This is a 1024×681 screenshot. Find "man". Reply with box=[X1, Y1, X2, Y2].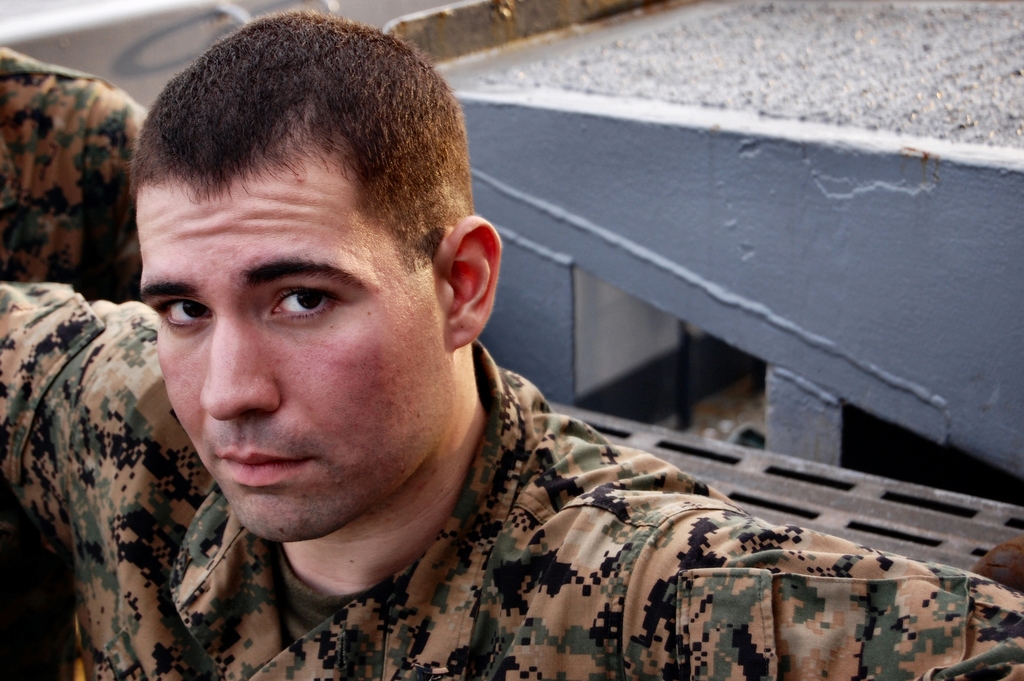
box=[0, 37, 150, 678].
